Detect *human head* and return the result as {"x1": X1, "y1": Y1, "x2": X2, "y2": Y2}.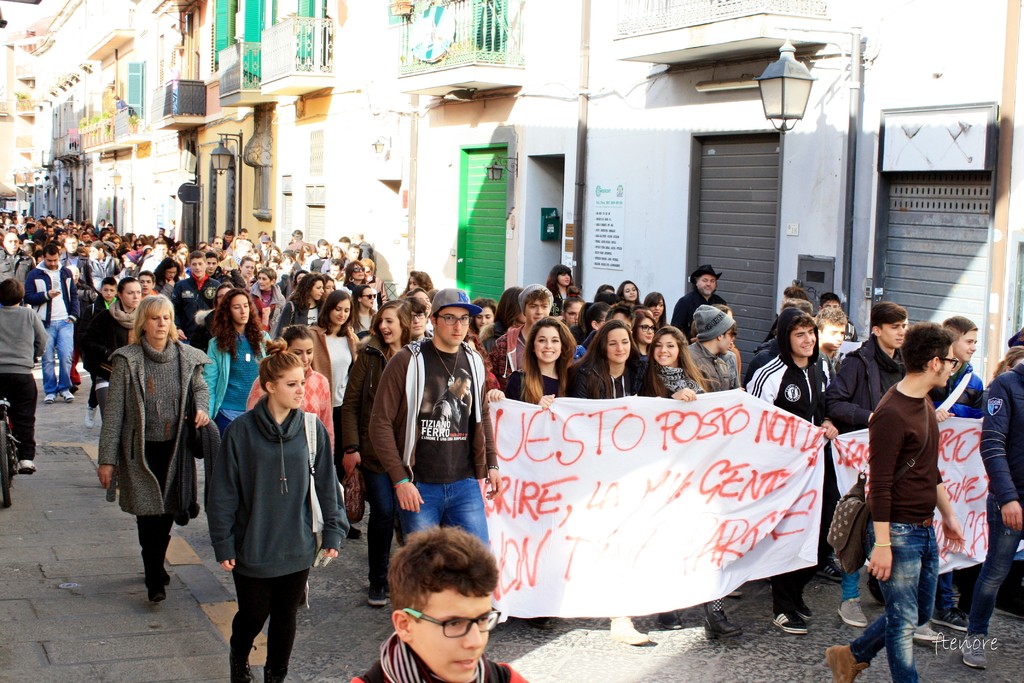
{"x1": 598, "y1": 322, "x2": 636, "y2": 368}.
